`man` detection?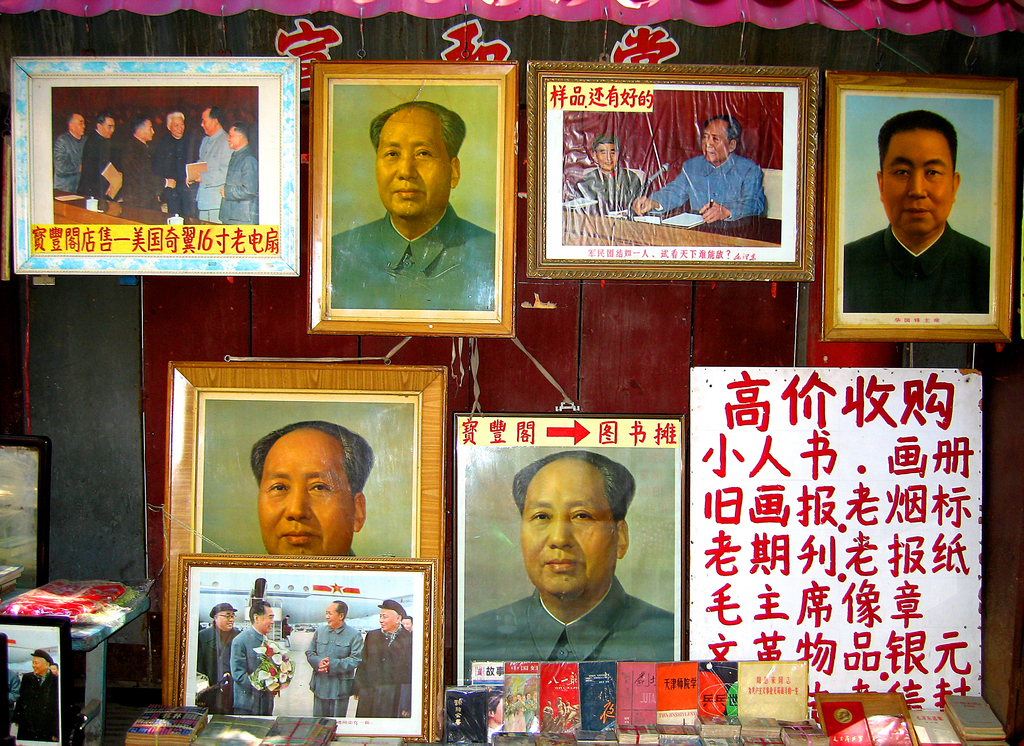
329/100/492/314
